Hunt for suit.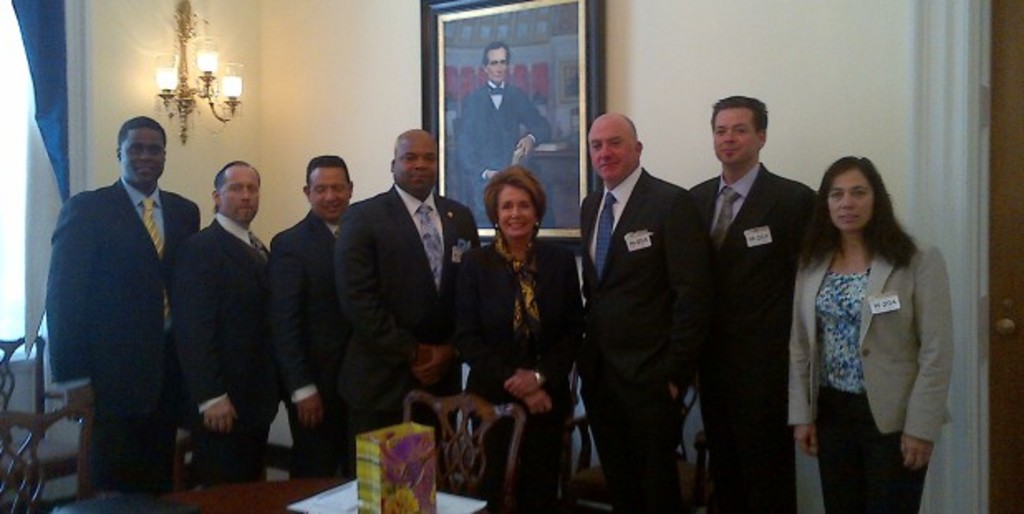
Hunted down at [left=268, top=207, right=340, bottom=474].
